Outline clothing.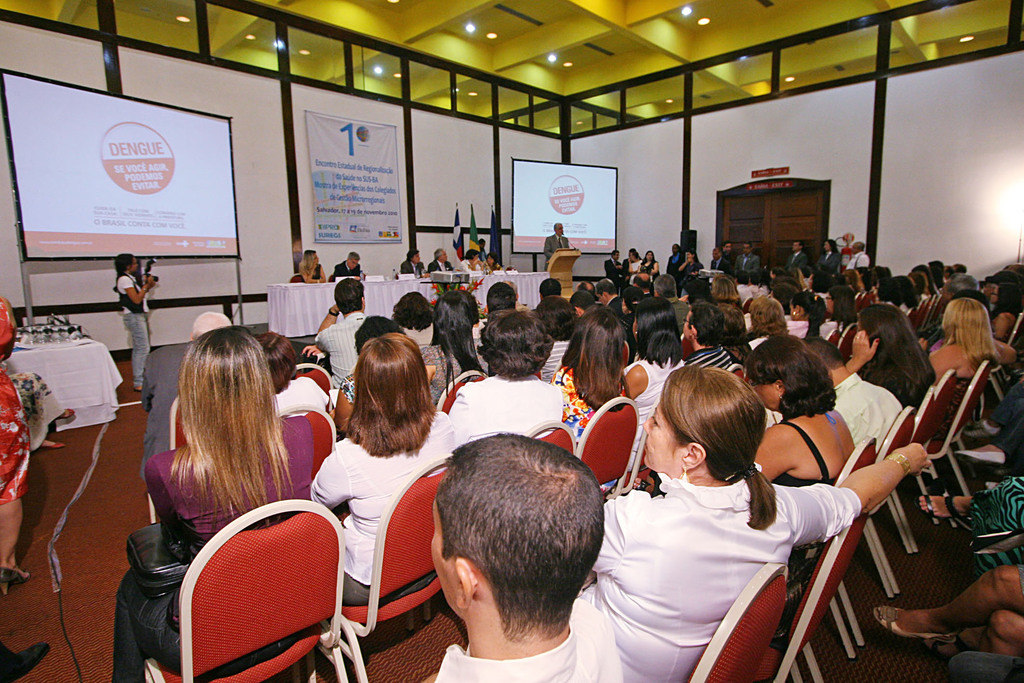
Outline: 622:256:630:288.
